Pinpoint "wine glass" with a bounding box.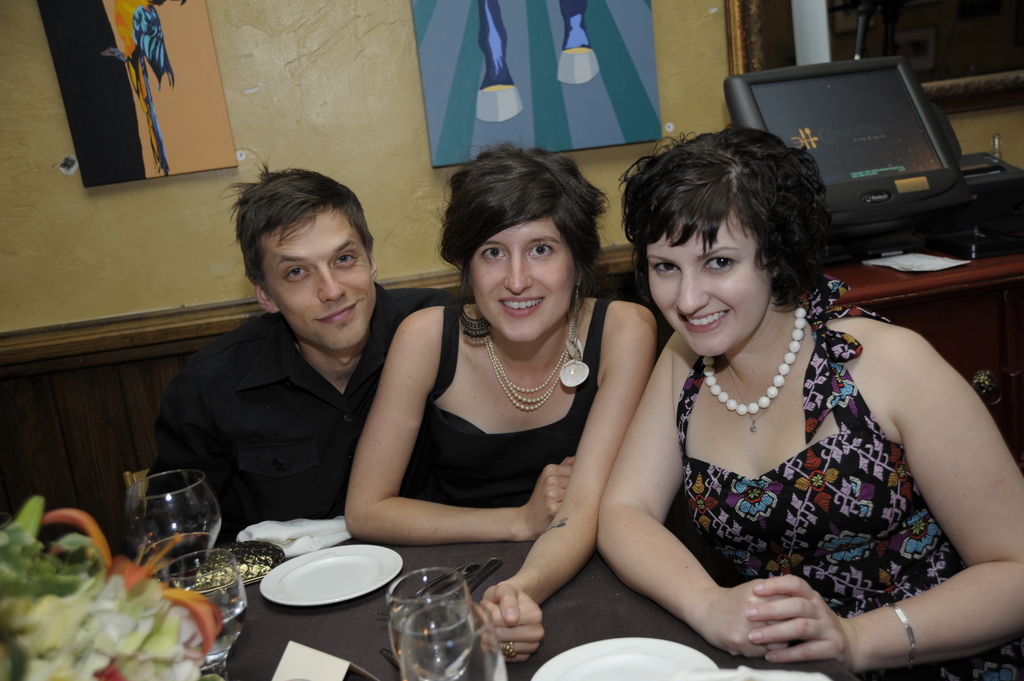
[left=397, top=596, right=509, bottom=675].
